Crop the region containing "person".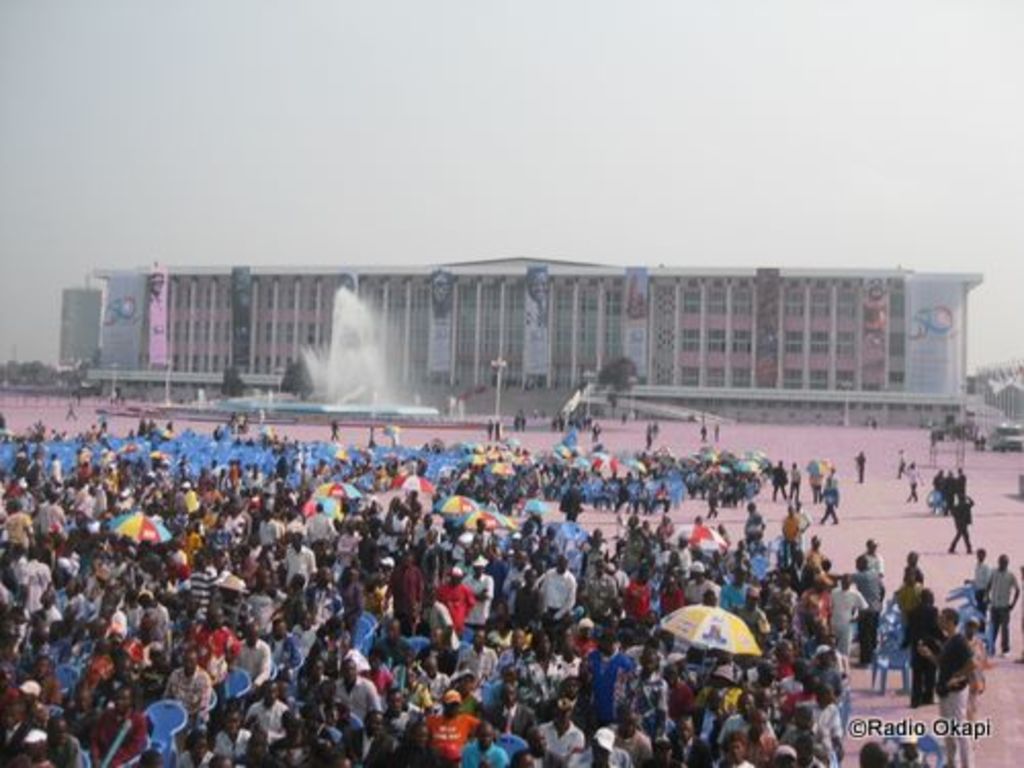
Crop region: (821, 475, 840, 524).
